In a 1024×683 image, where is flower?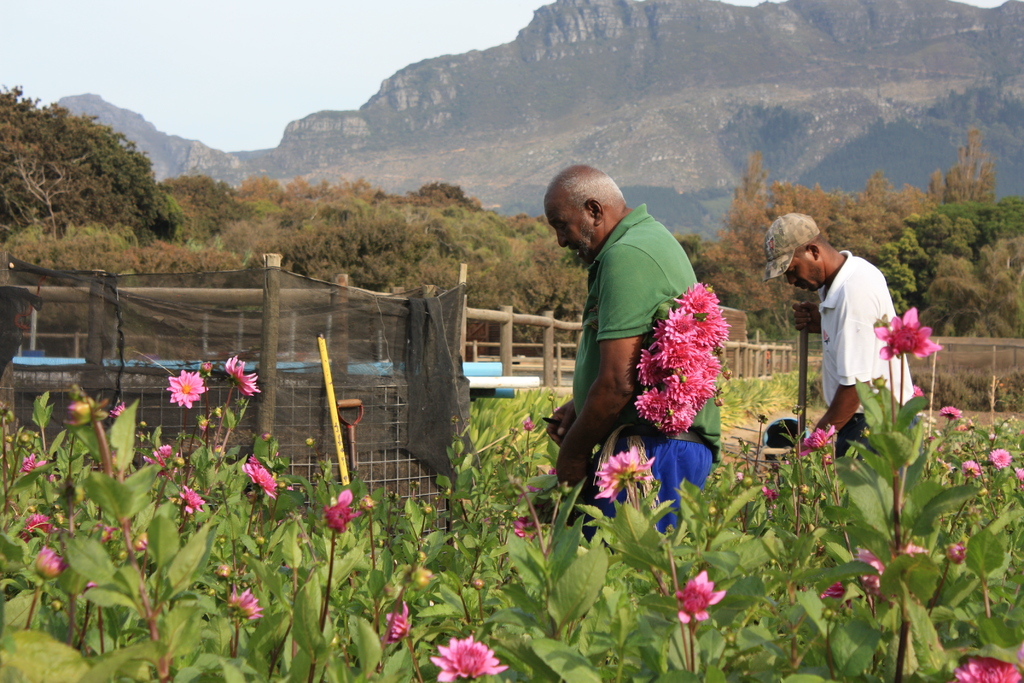
crop(17, 453, 41, 477).
